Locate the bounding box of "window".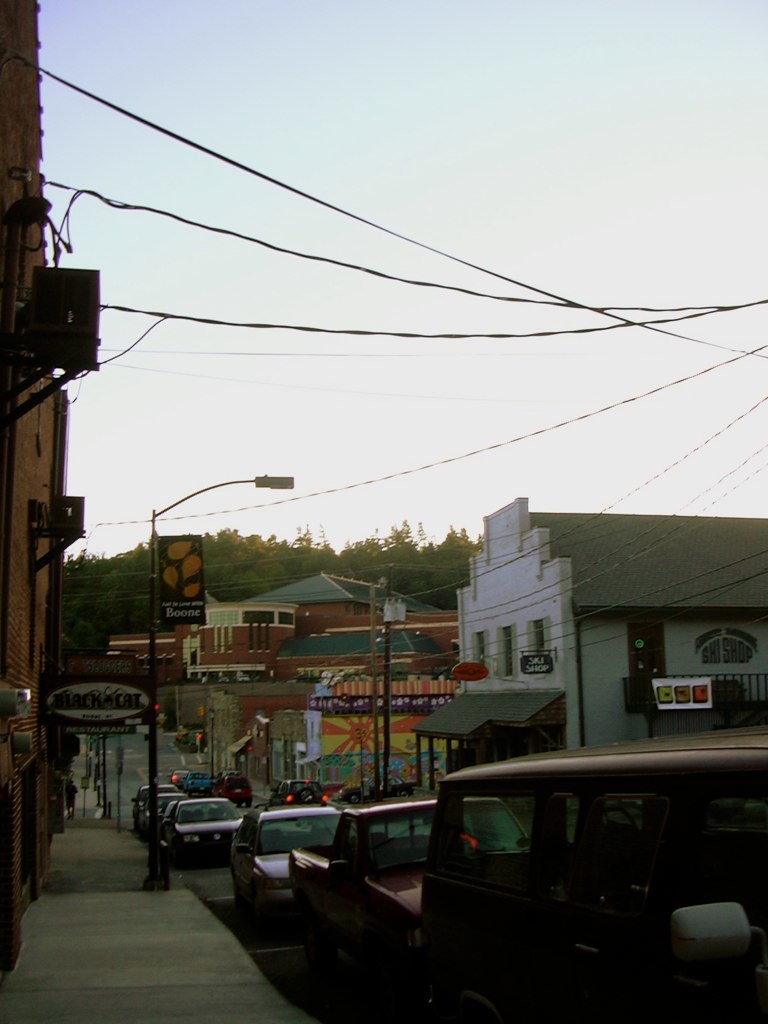
Bounding box: region(243, 610, 274, 625).
